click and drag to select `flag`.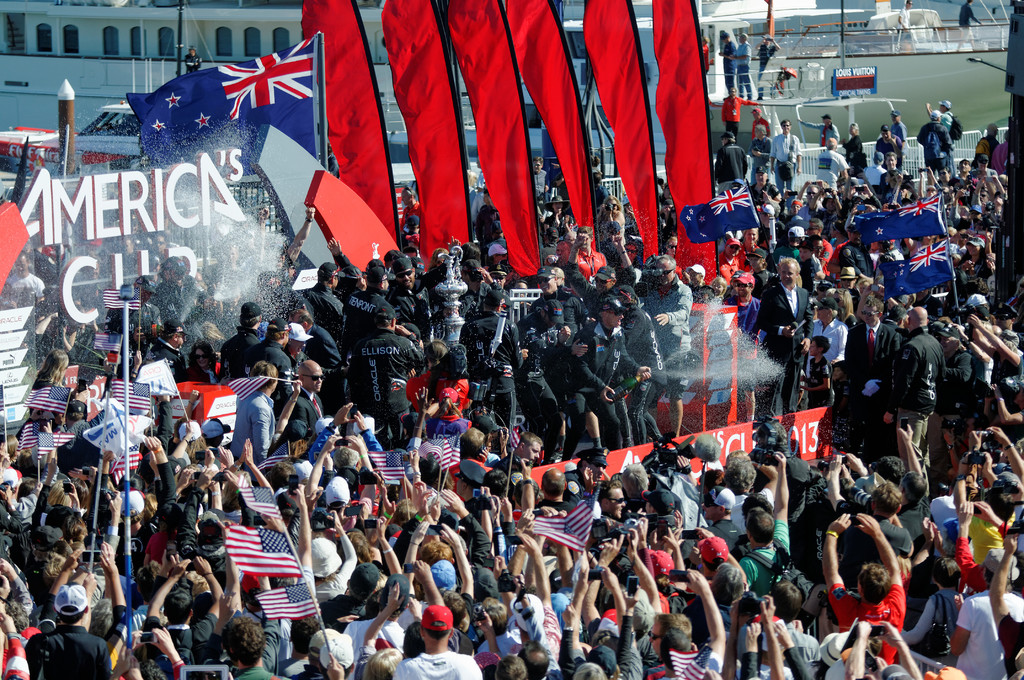
Selection: [left=102, top=376, right=150, bottom=419].
